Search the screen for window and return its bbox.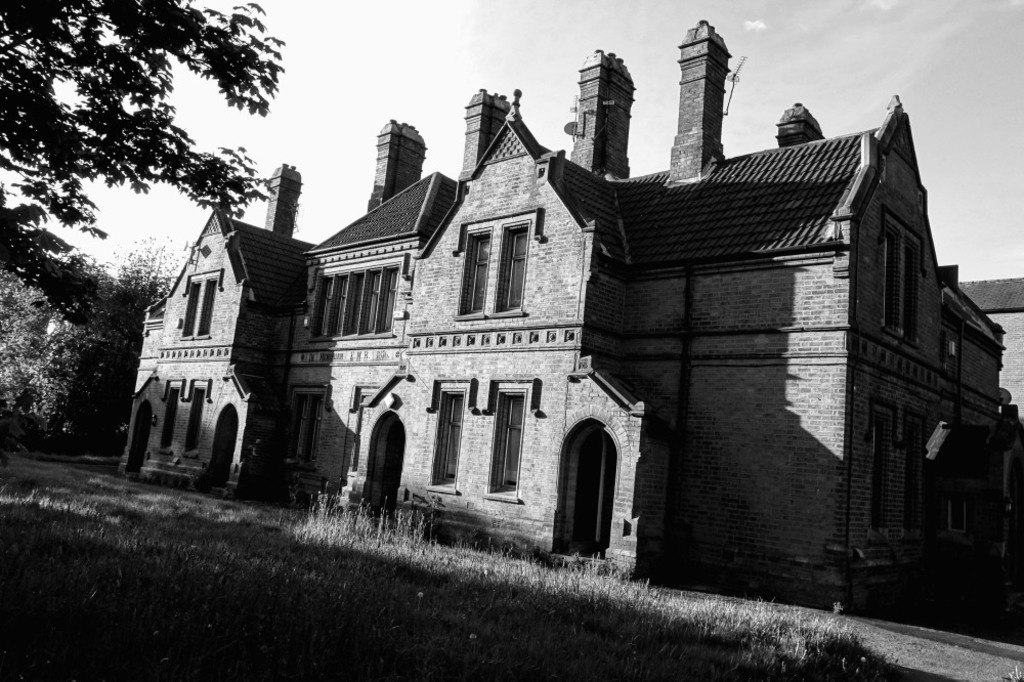
Found: bbox(337, 268, 369, 337).
